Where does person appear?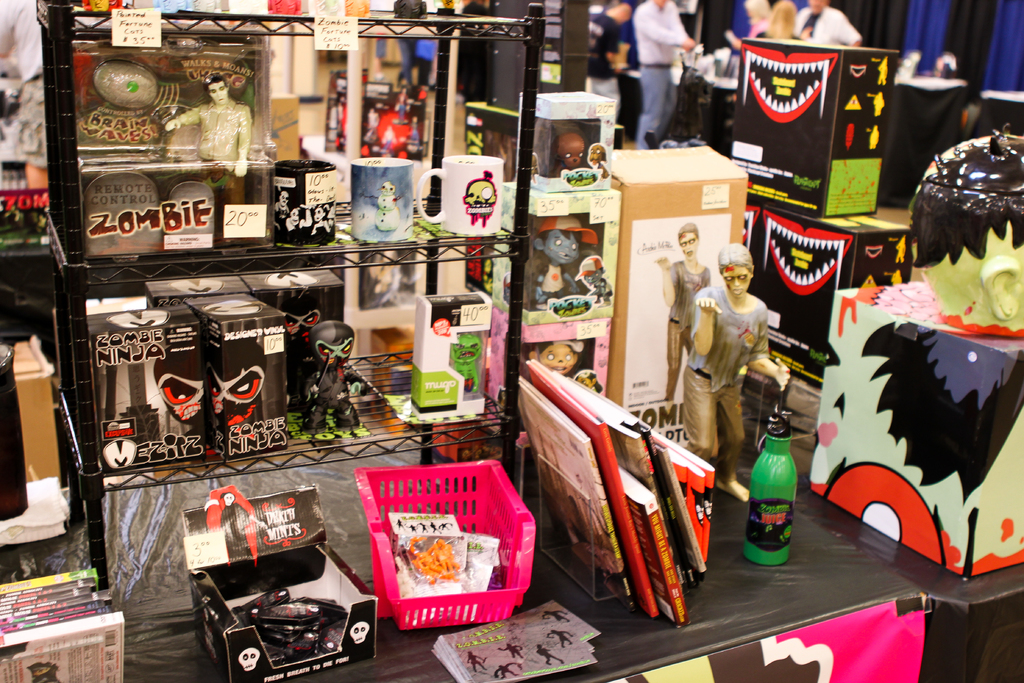
Appears at select_region(786, 0, 867, 64).
